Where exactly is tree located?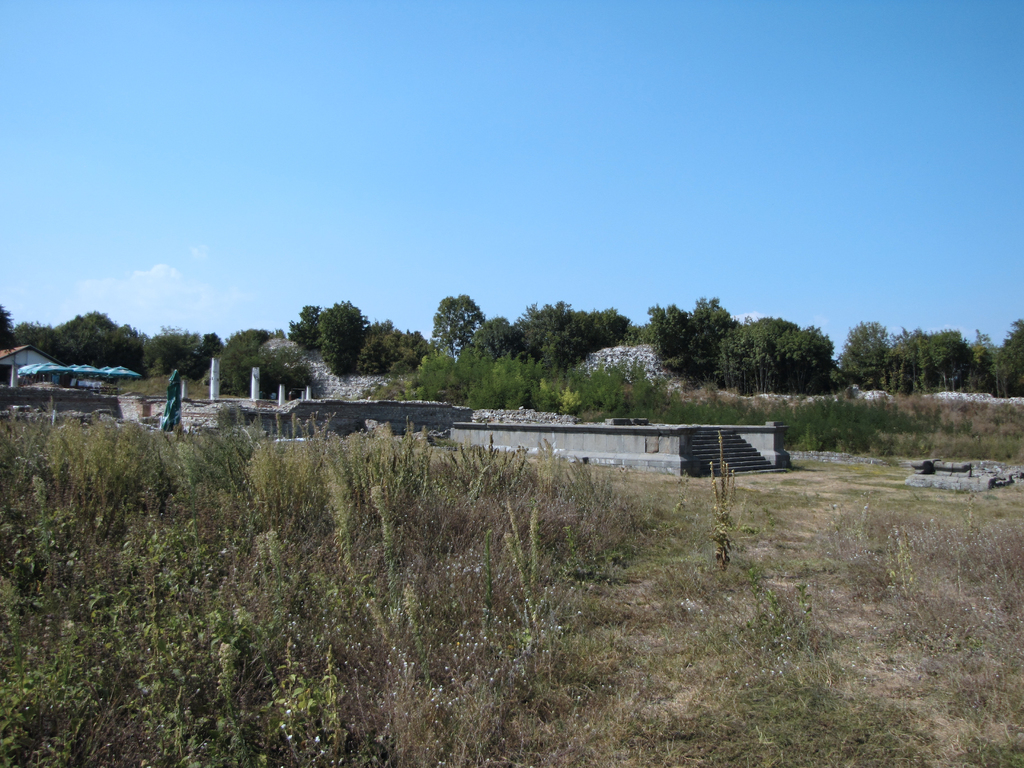
Its bounding box is [3,291,27,385].
